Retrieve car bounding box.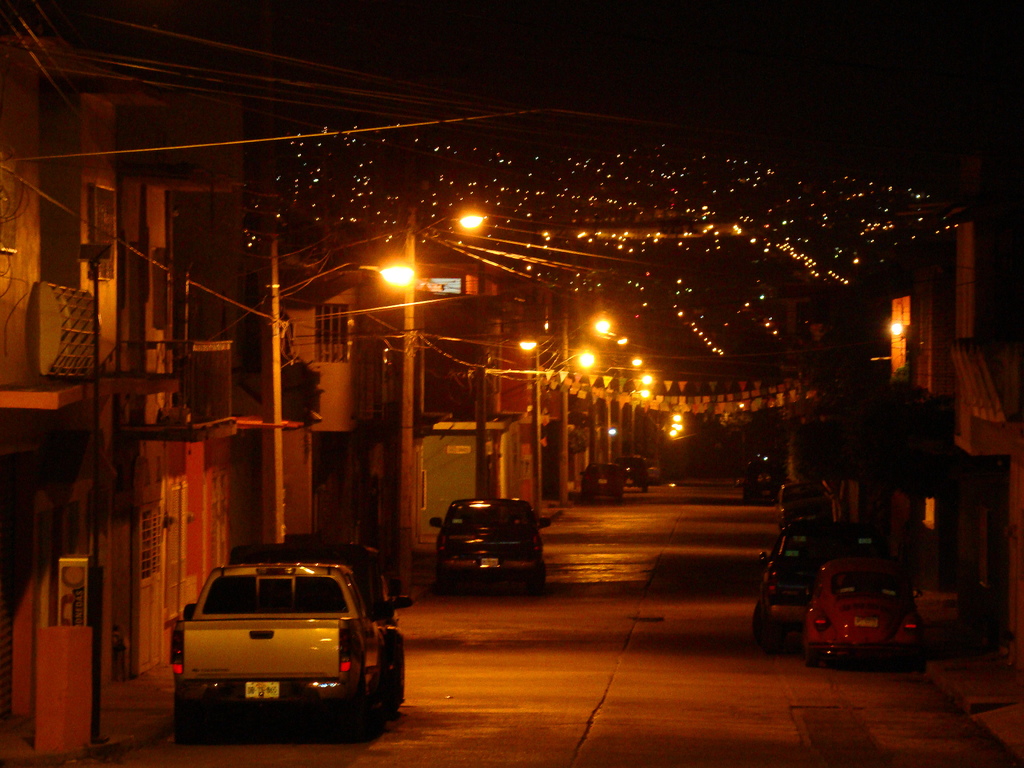
Bounding box: 803,559,925,669.
